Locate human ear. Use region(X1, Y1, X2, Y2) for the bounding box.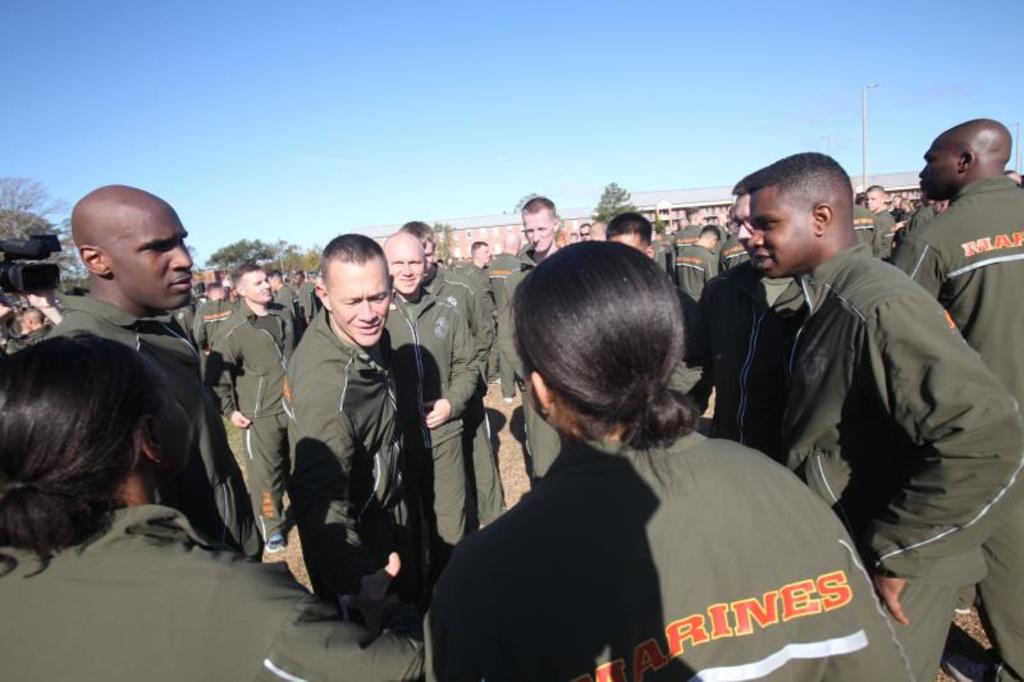
region(81, 247, 111, 278).
